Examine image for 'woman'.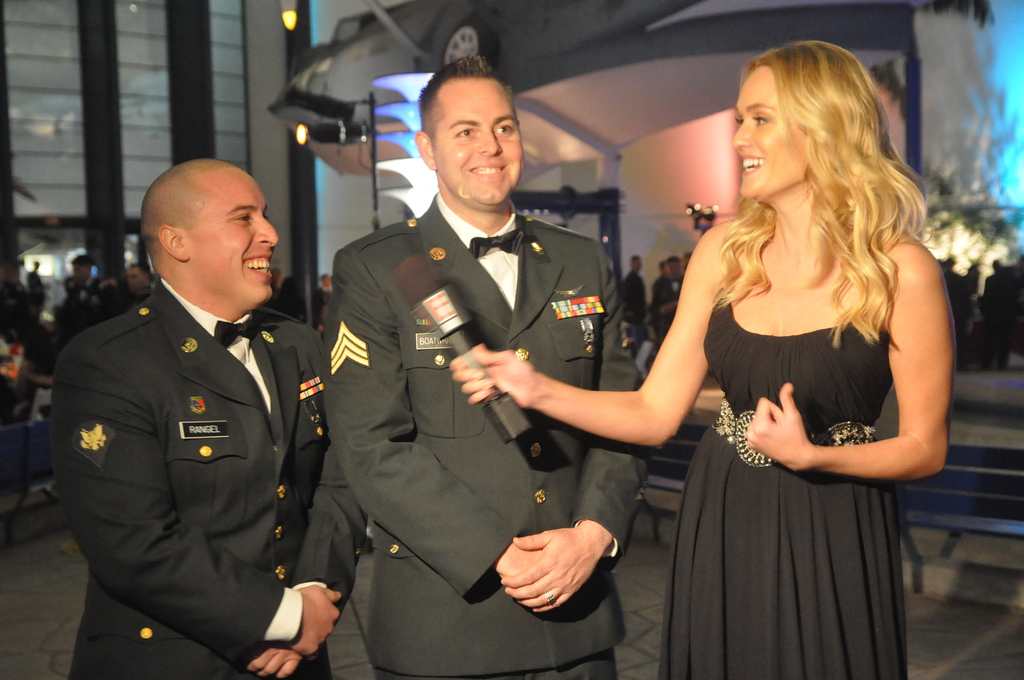
Examination result: BBox(447, 38, 957, 679).
